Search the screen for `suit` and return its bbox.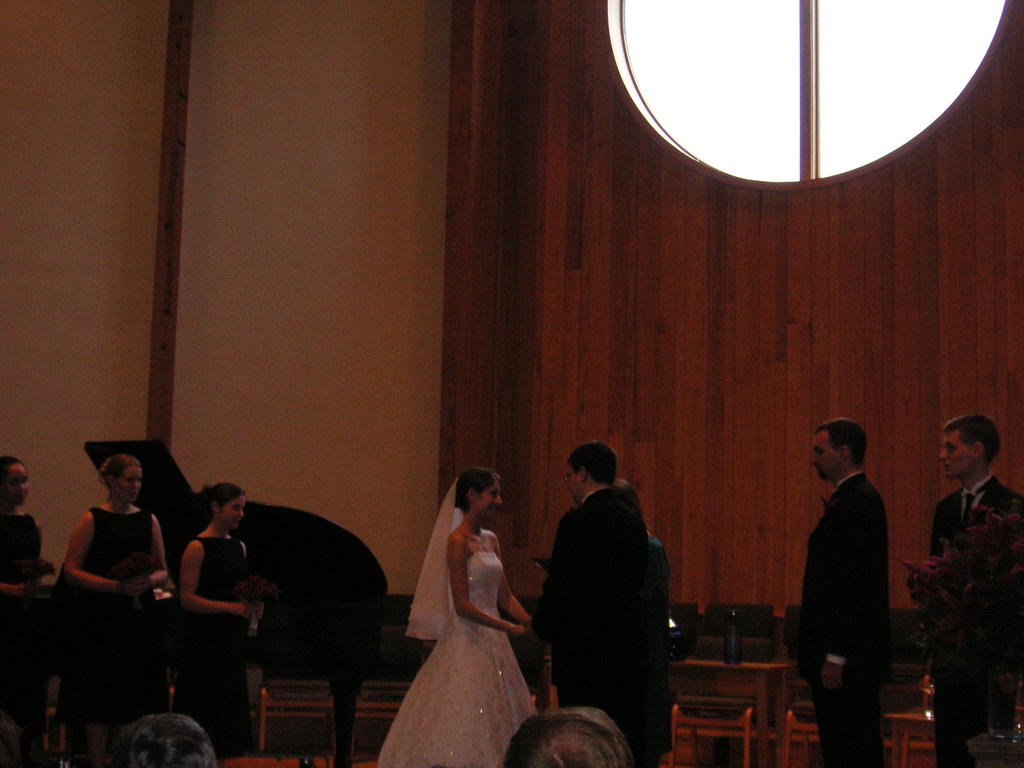
Found: <box>526,484,652,767</box>.
